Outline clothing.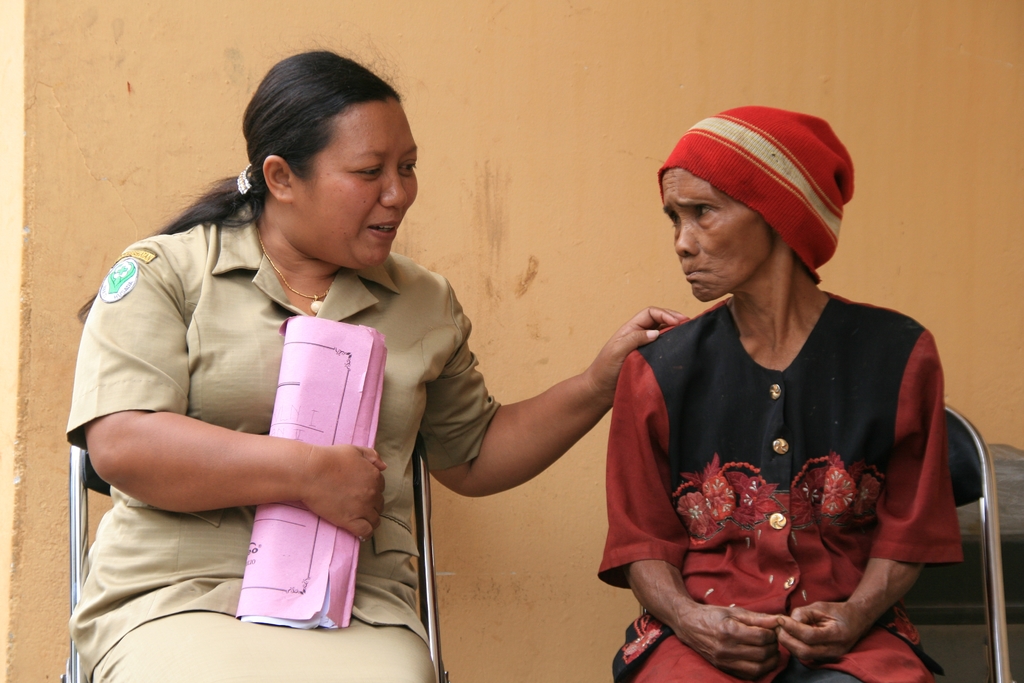
Outline: 65, 204, 501, 682.
